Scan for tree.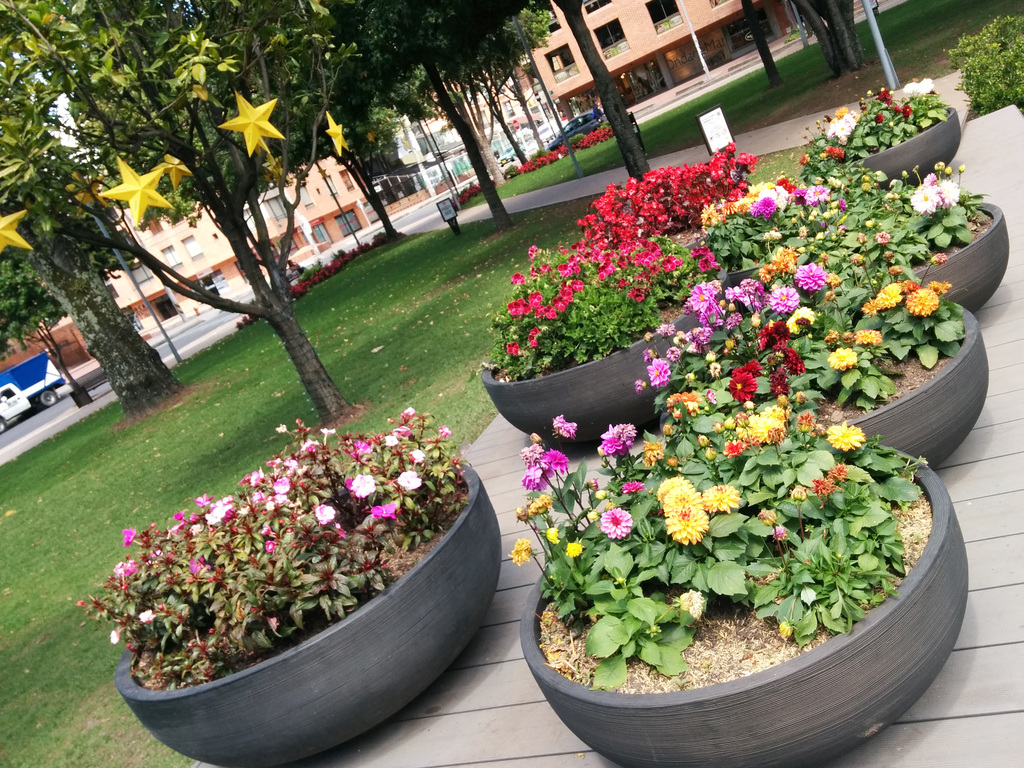
Scan result: box(790, 0, 865, 76).
